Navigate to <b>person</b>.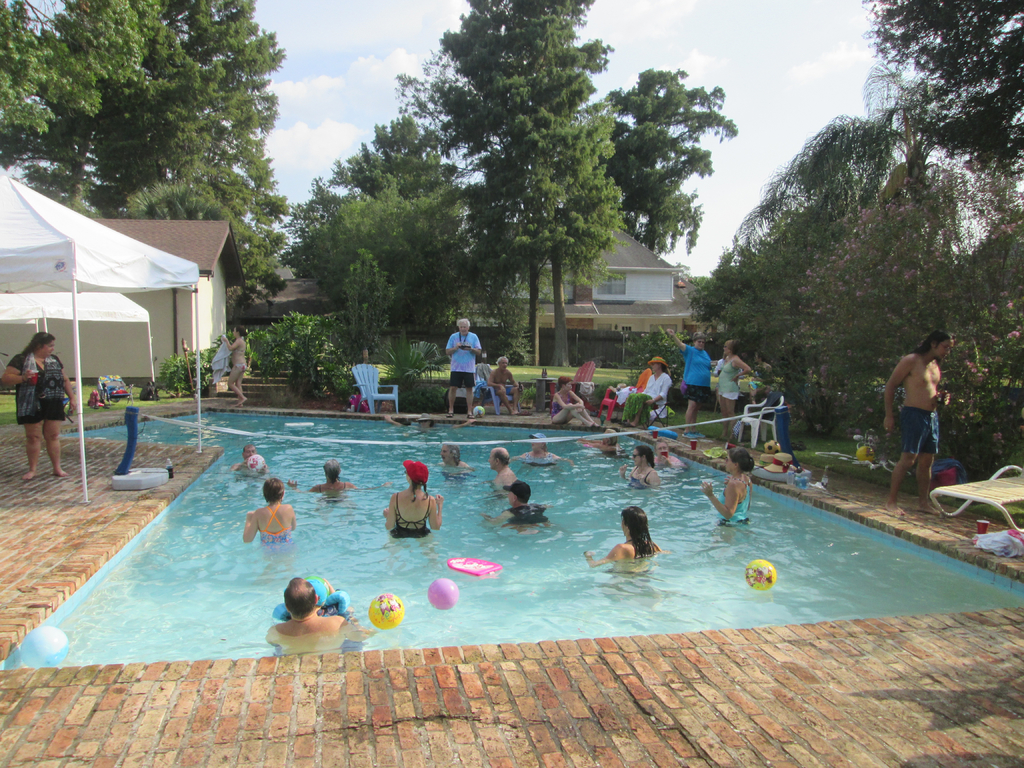
Navigation target: x1=583, y1=505, x2=666, y2=582.
